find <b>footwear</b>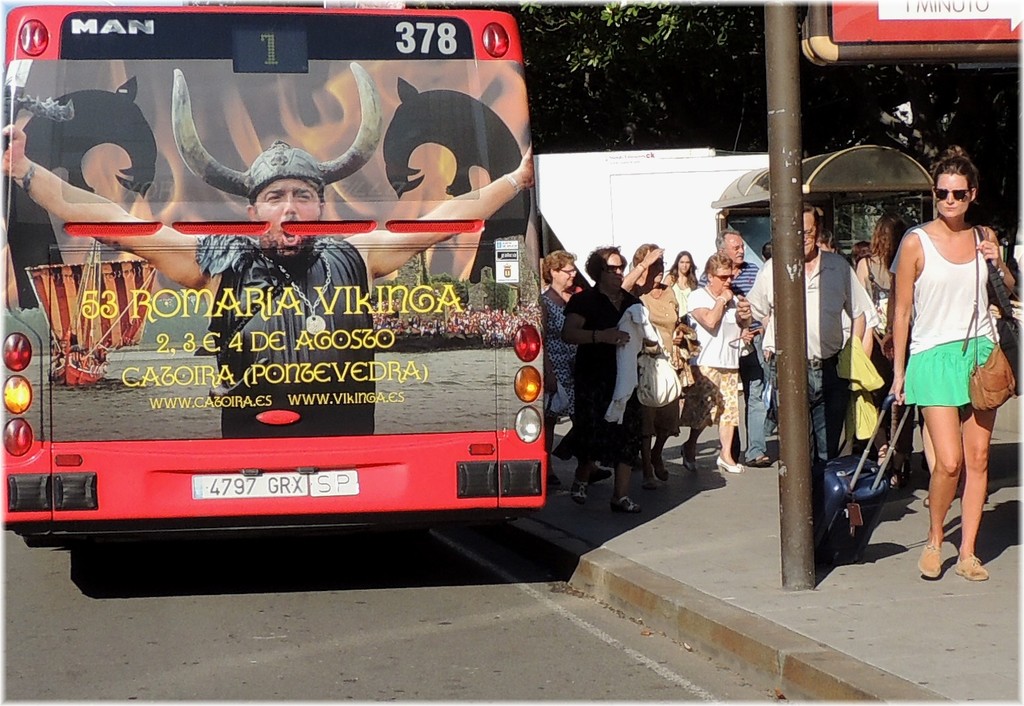
(652, 448, 672, 480)
